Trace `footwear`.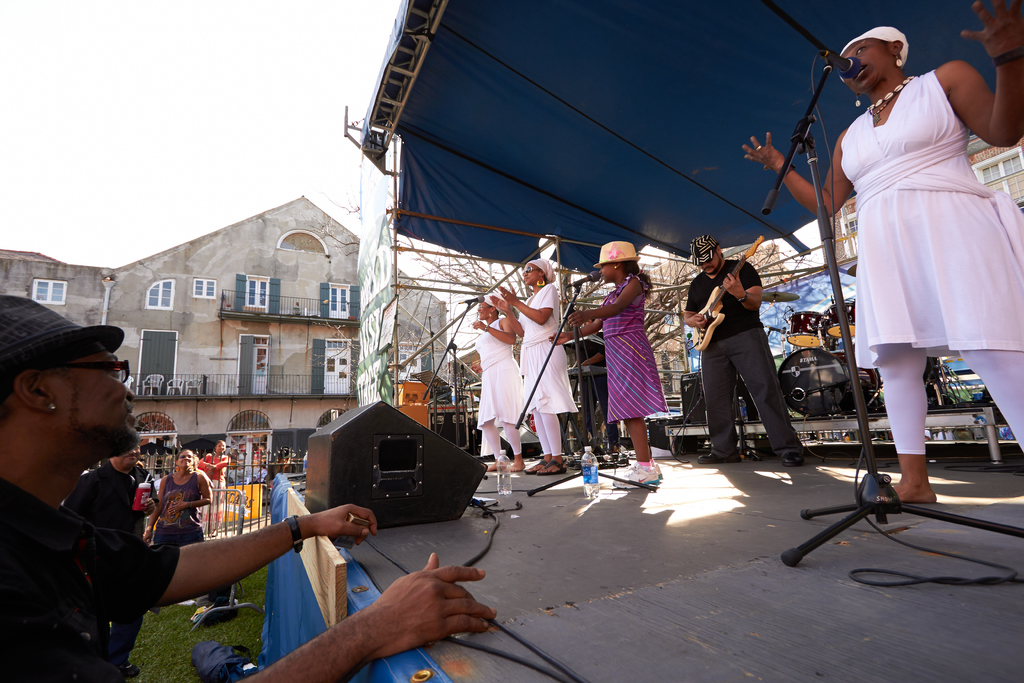
Traced to box(697, 452, 749, 463).
